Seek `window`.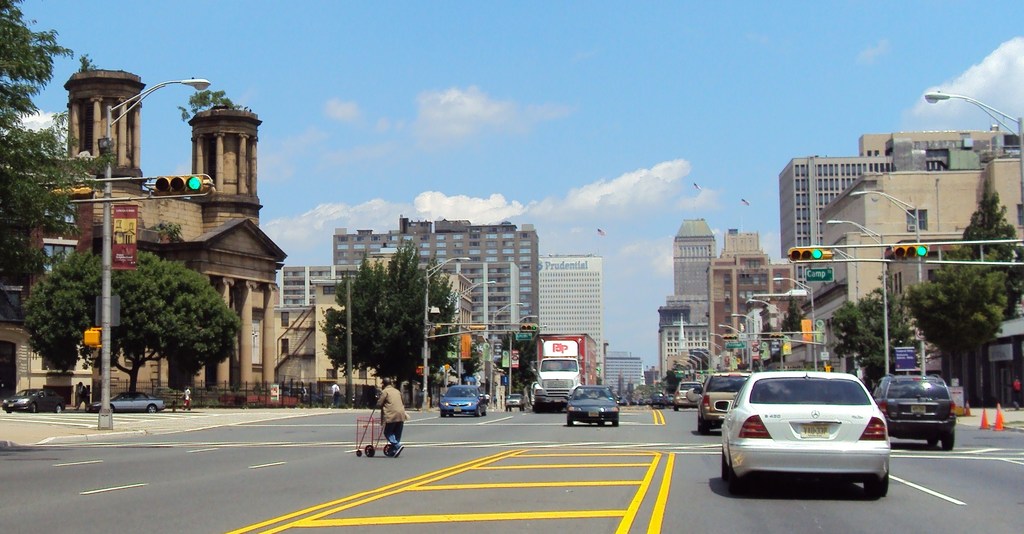
{"left": 908, "top": 204, "right": 935, "bottom": 230}.
